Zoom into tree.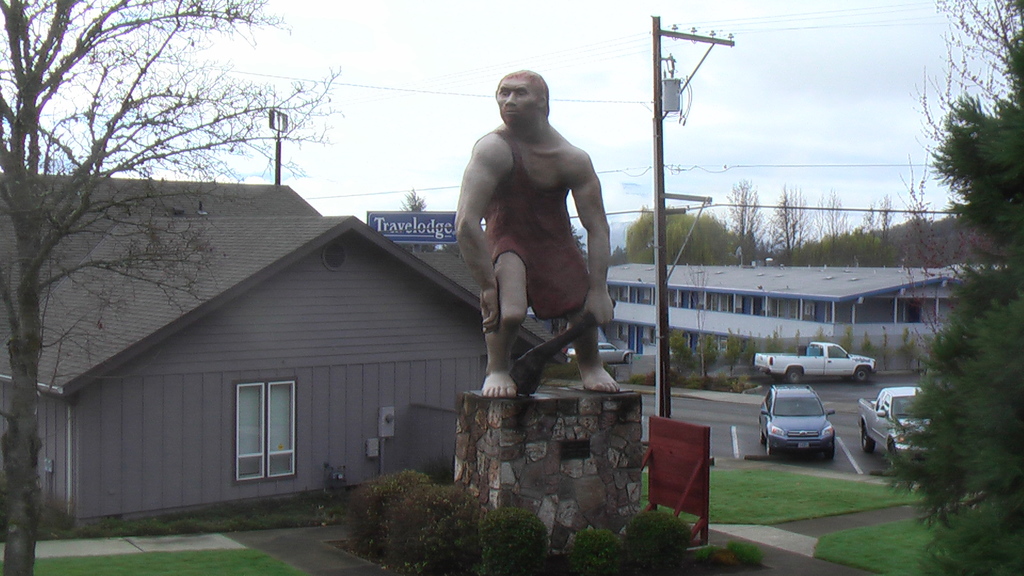
Zoom target: x1=765, y1=330, x2=787, y2=352.
